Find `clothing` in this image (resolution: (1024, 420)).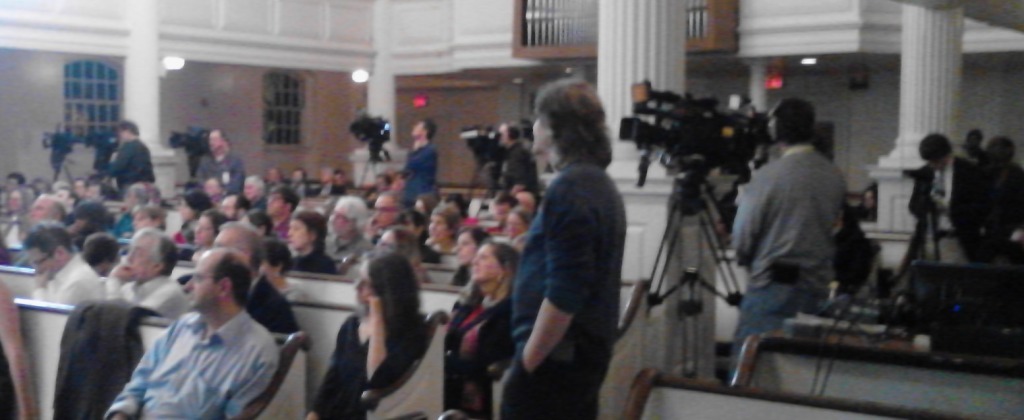
l=199, t=148, r=243, b=191.
